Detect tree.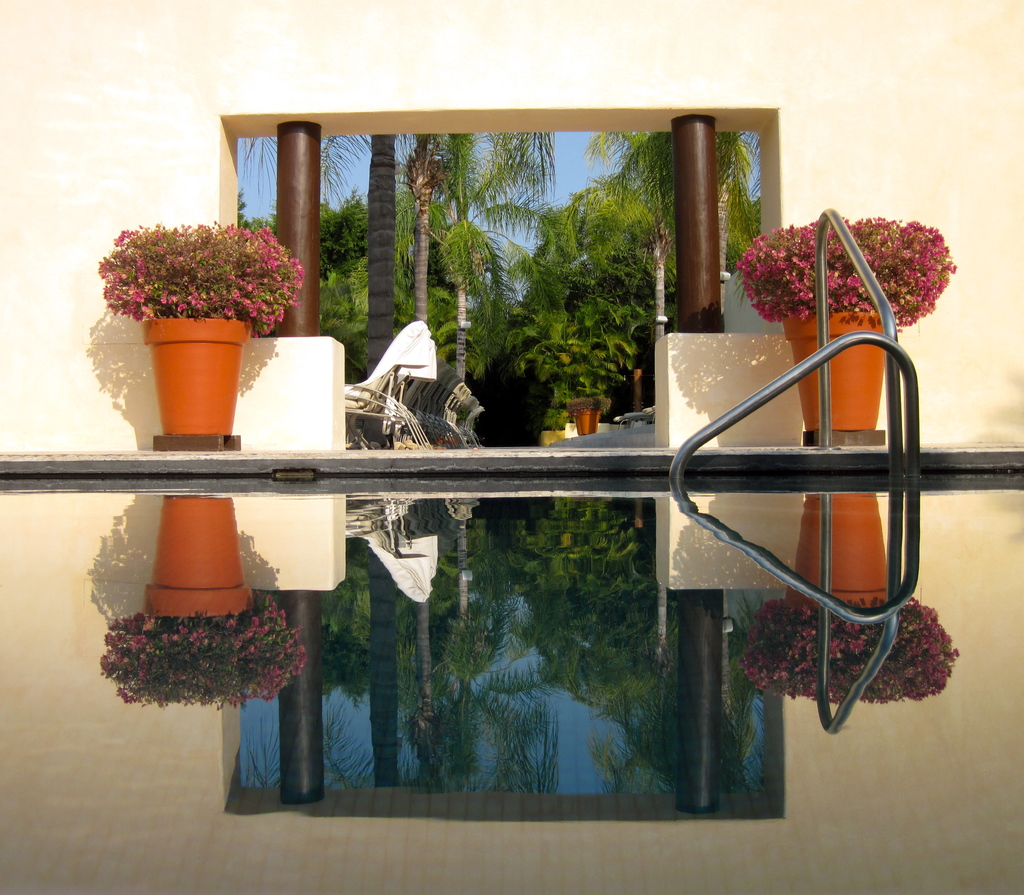
Detected at x1=315, y1=122, x2=564, y2=400.
